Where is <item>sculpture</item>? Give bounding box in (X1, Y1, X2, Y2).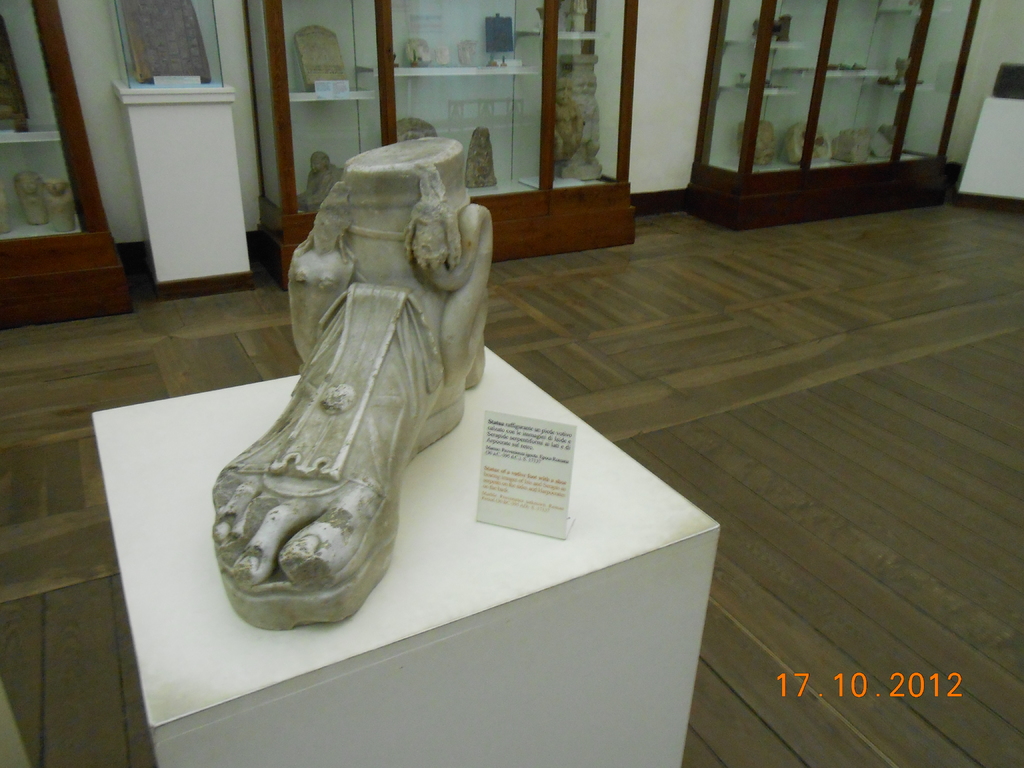
(14, 168, 50, 229).
